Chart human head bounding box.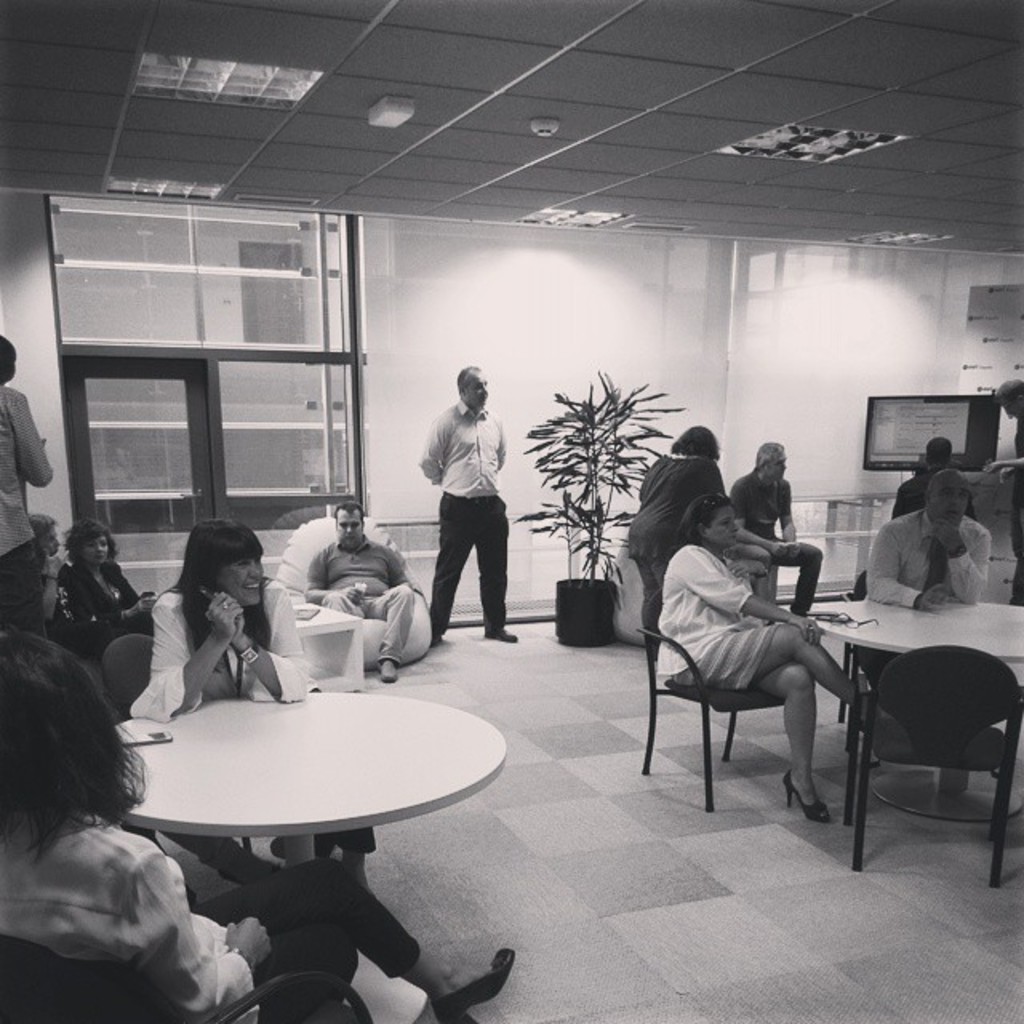
Charted: pyautogui.locateOnScreen(30, 514, 61, 558).
